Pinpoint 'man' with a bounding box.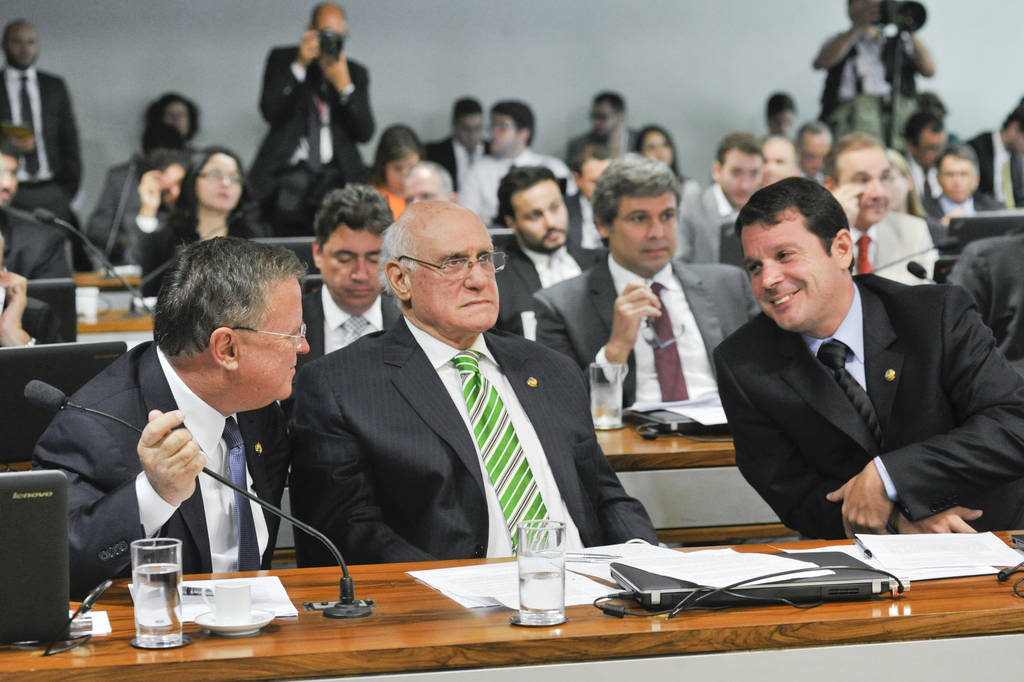
l=524, t=153, r=760, b=409.
